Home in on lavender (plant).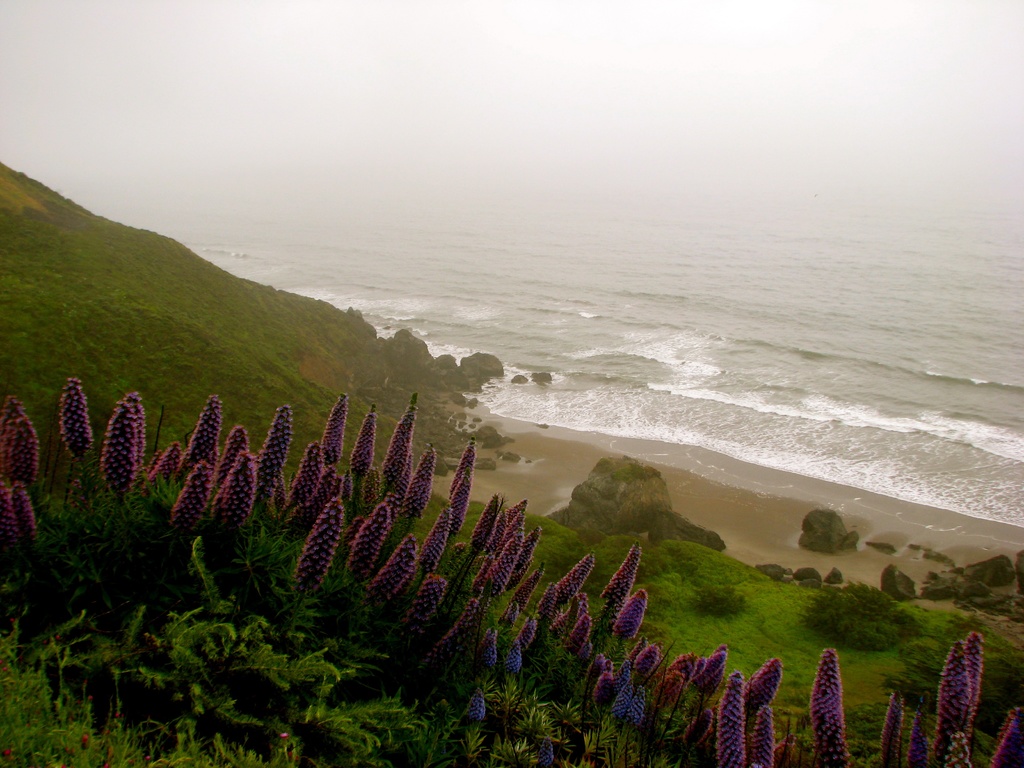
Homed in at select_region(0, 396, 39, 495).
